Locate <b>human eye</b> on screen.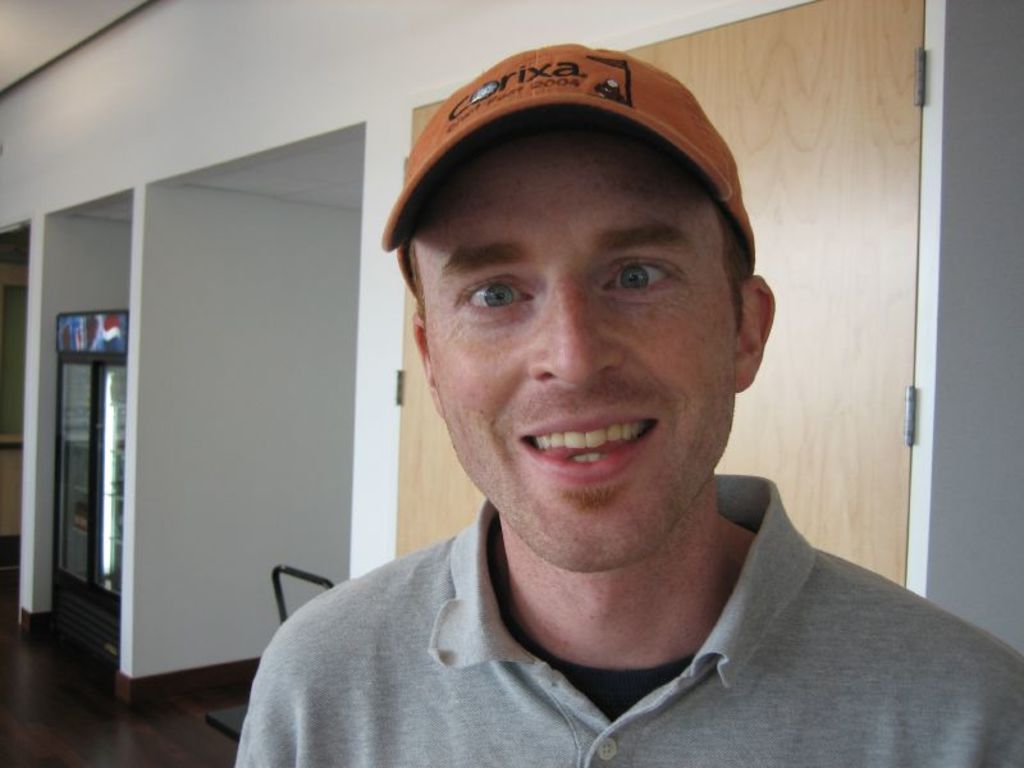
On screen at <region>447, 259, 543, 335</region>.
